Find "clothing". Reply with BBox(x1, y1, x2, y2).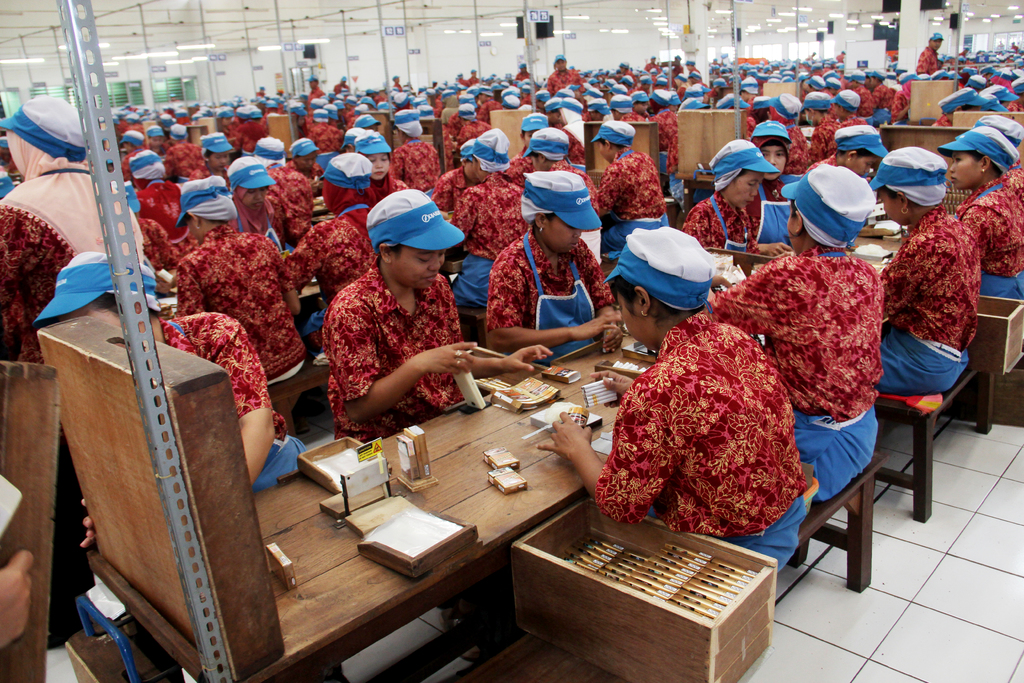
BBox(272, 173, 317, 209).
